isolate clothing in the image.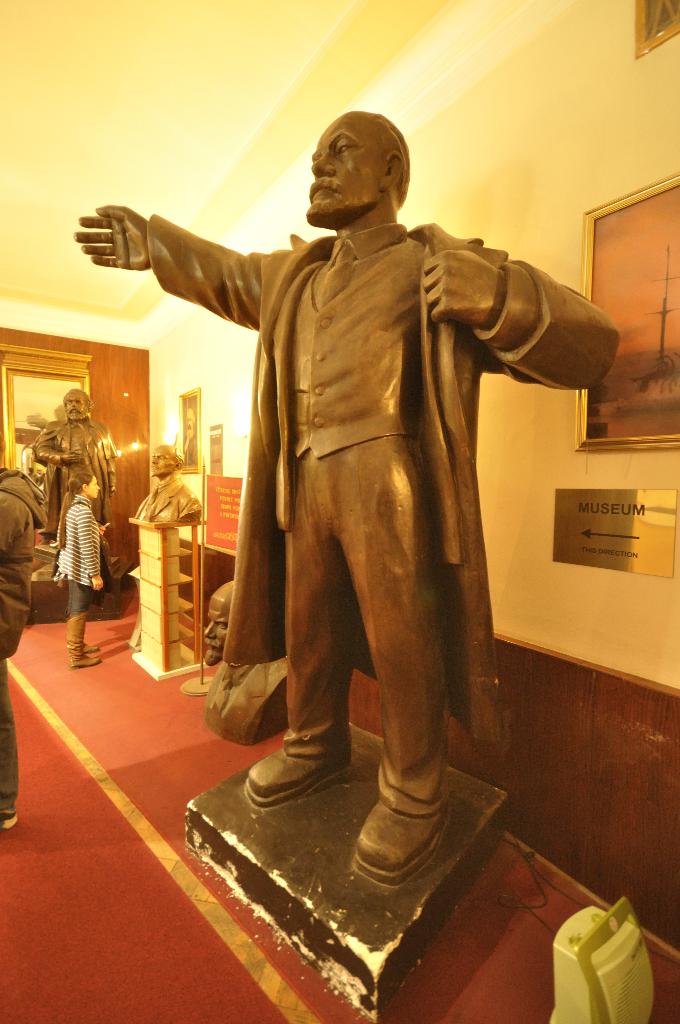
Isolated region: select_region(140, 211, 627, 810).
